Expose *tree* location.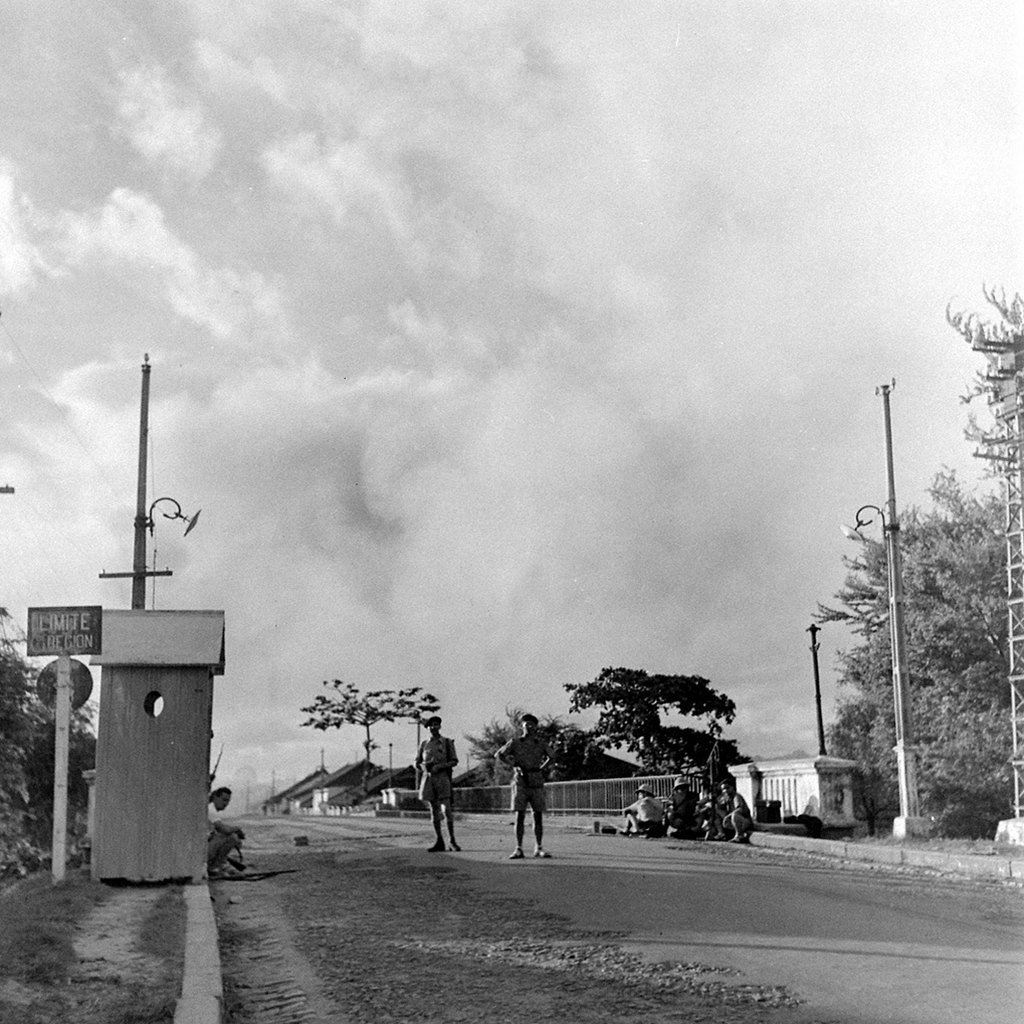
Exposed at 460, 706, 604, 805.
